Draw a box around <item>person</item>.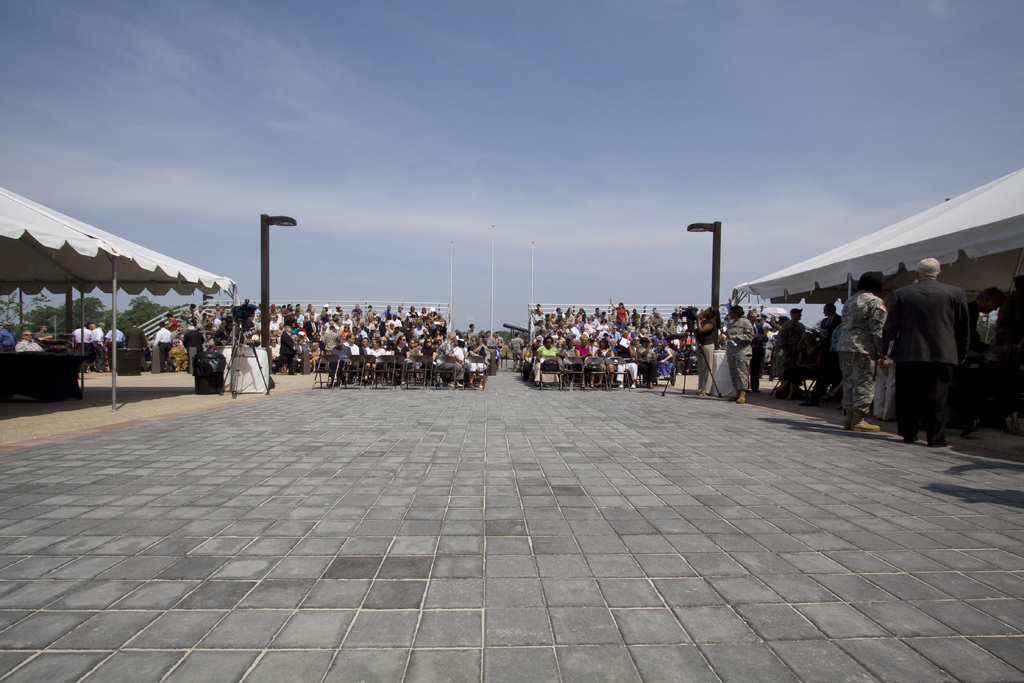
rect(878, 249, 974, 448).
